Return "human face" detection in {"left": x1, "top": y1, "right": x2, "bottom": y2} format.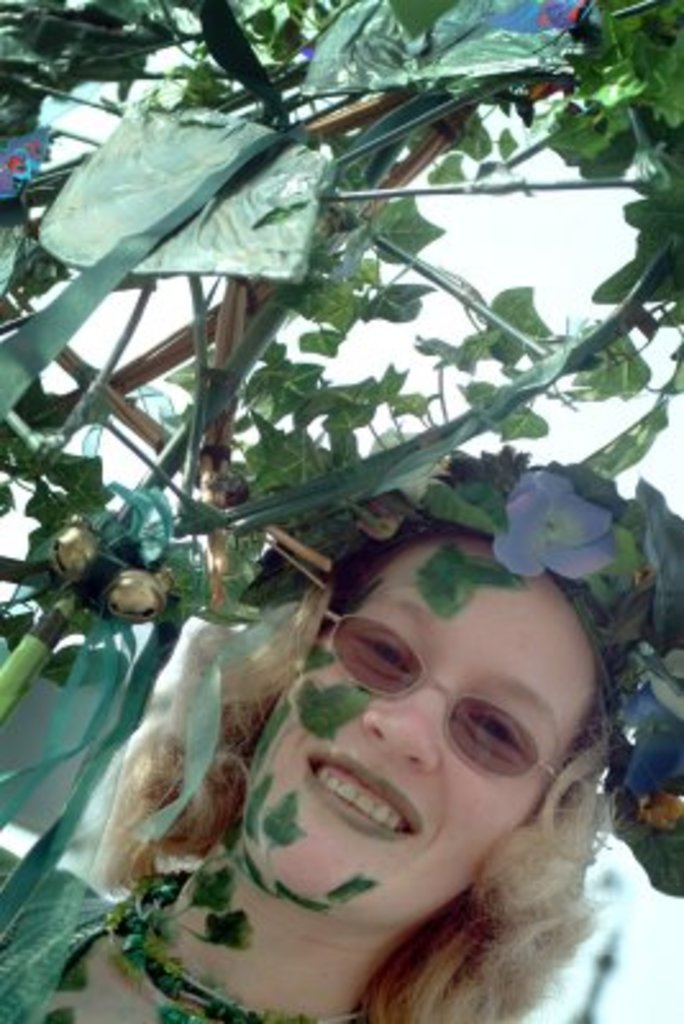
{"left": 238, "top": 535, "right": 594, "bottom": 927}.
